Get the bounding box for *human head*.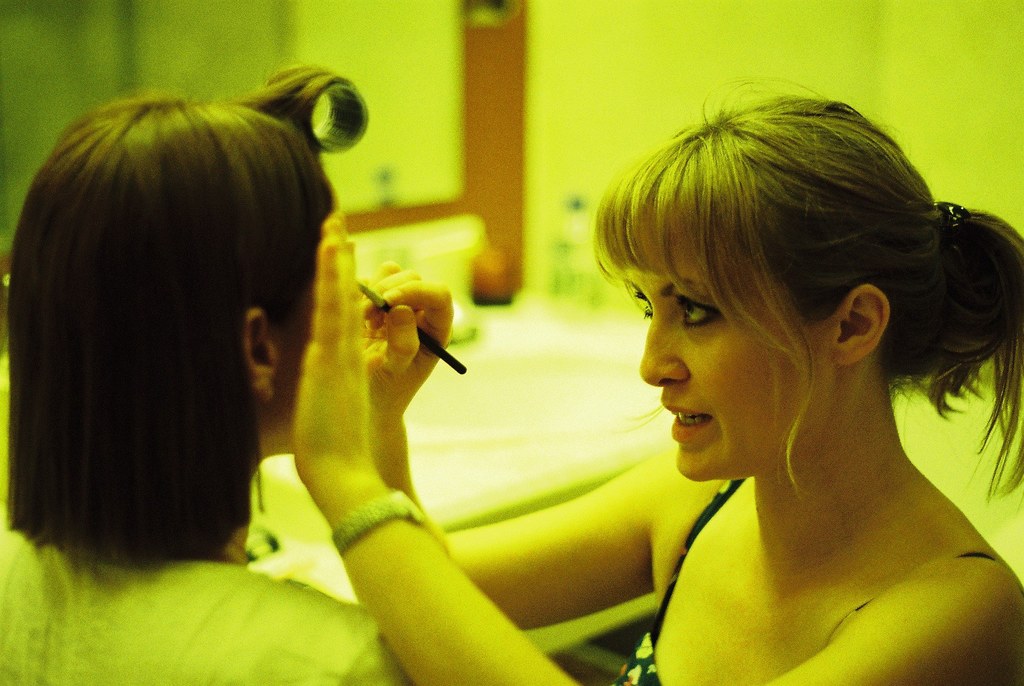
(x1=9, y1=94, x2=337, y2=460).
